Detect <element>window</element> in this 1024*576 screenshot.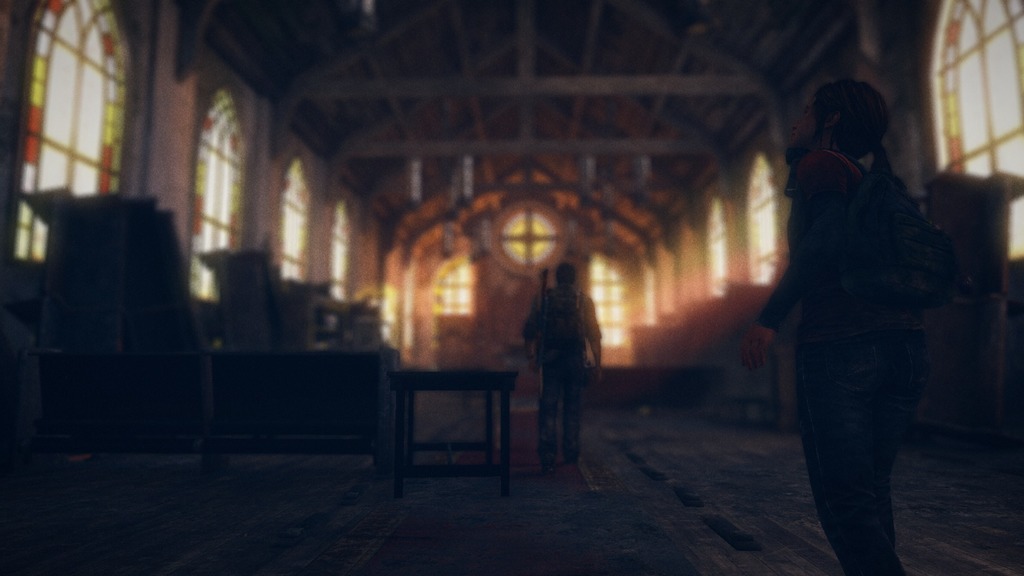
Detection: [330, 200, 350, 300].
